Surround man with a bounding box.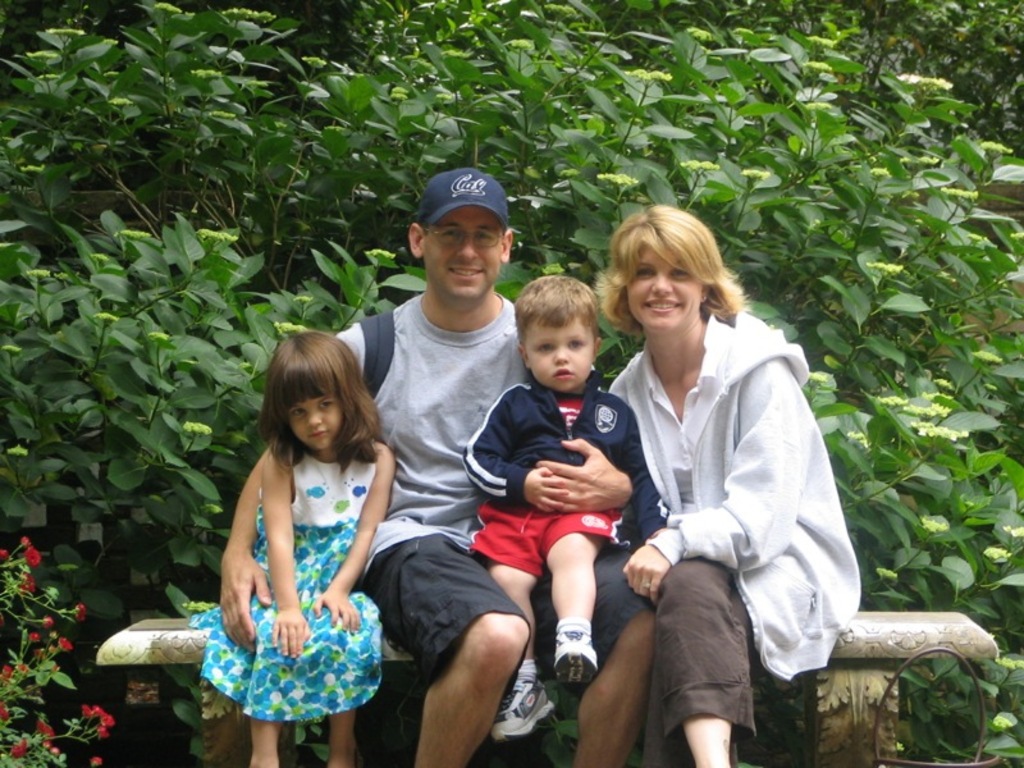
bbox(348, 195, 588, 745).
